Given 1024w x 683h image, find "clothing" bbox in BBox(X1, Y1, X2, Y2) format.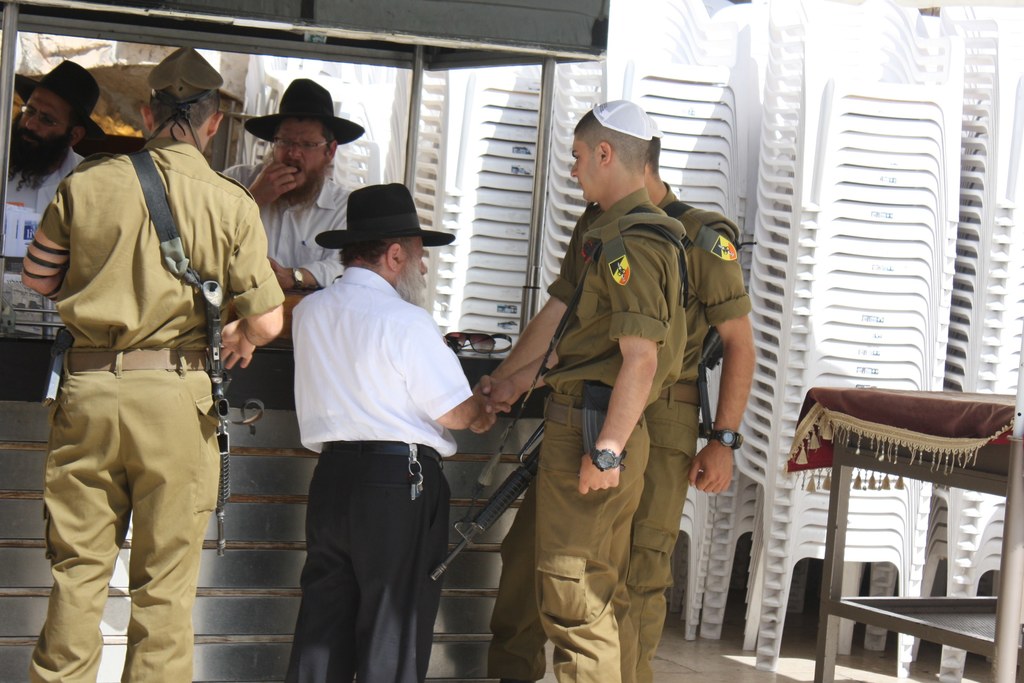
BBox(223, 161, 345, 290).
